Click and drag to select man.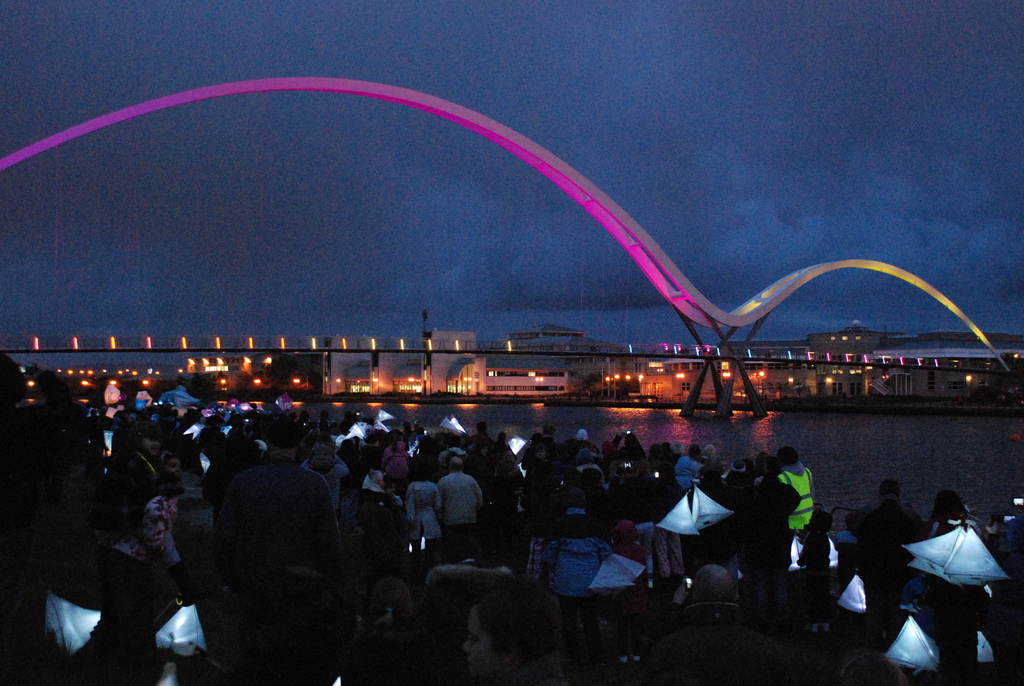
Selection: {"left": 221, "top": 437, "right": 313, "bottom": 582}.
